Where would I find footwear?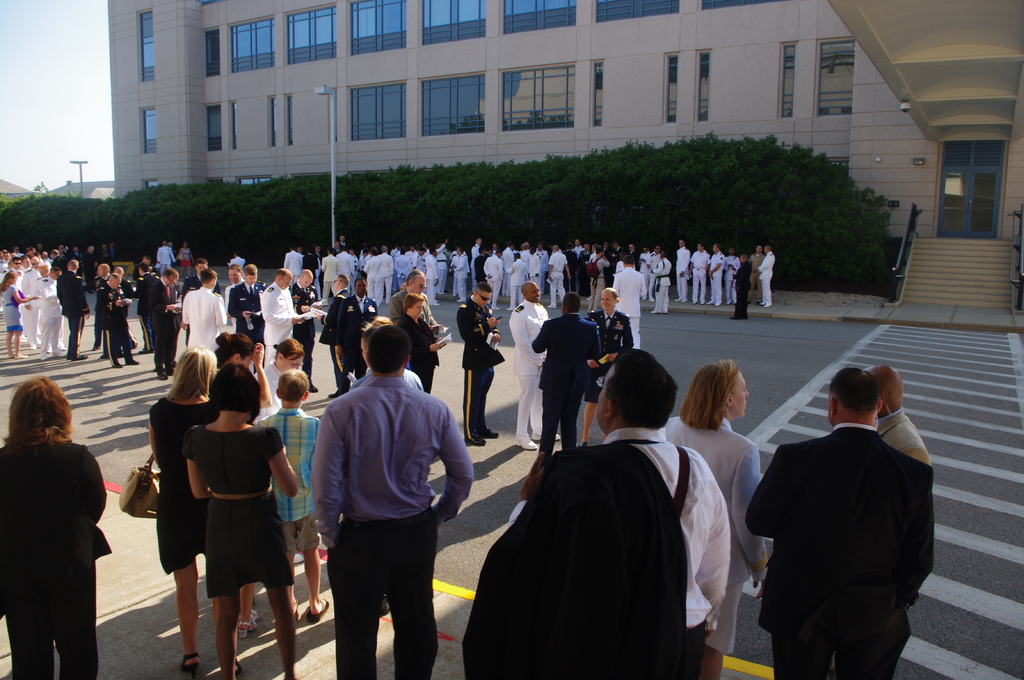
At 239 617 259 639.
